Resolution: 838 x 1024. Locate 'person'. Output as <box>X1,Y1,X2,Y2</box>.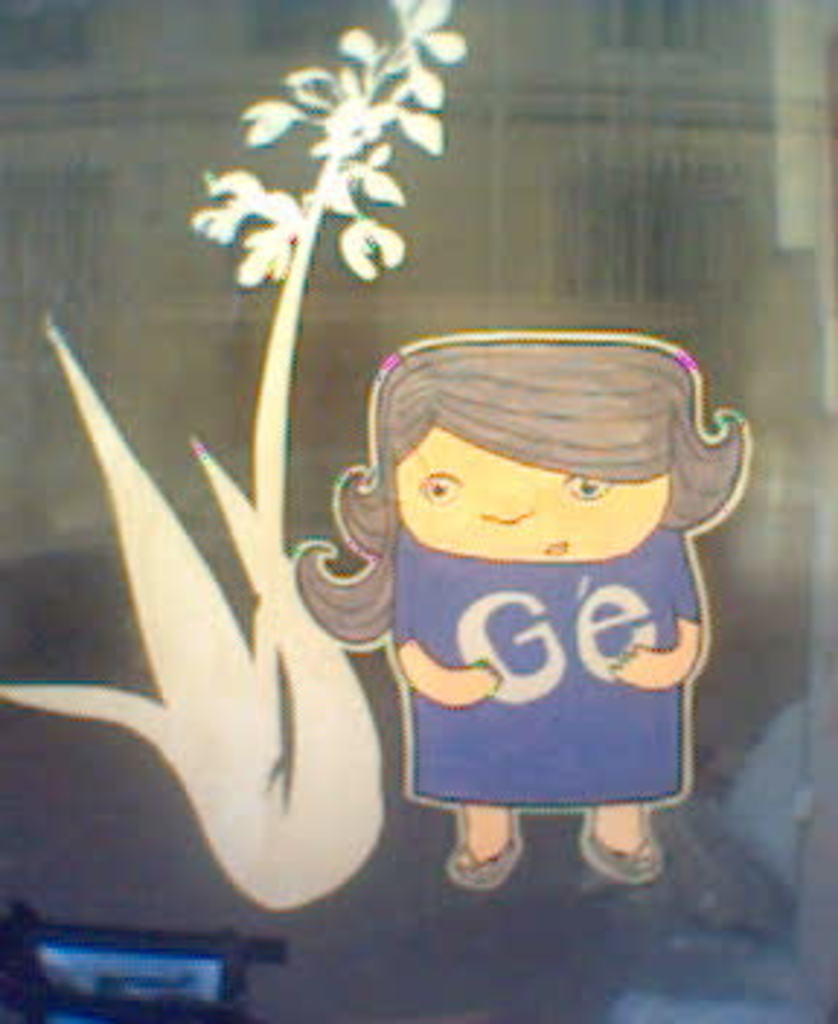
<box>265,337,745,890</box>.
